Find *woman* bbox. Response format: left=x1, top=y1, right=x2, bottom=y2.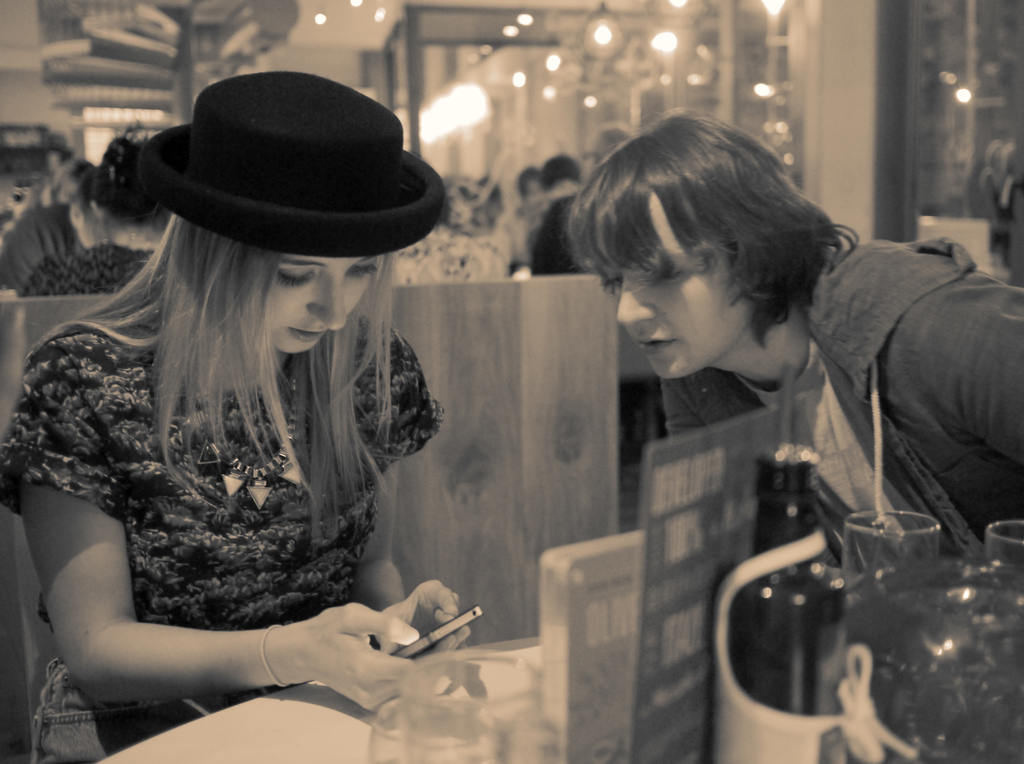
left=568, top=111, right=1023, bottom=763.
